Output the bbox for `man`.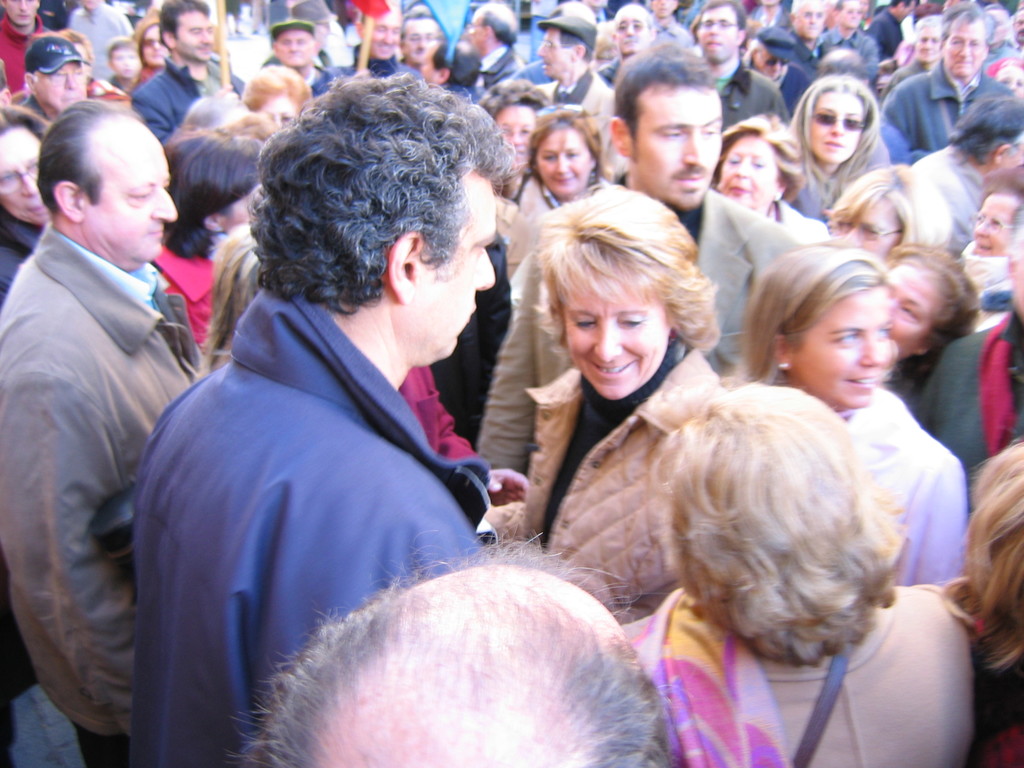
783:0:827:63.
